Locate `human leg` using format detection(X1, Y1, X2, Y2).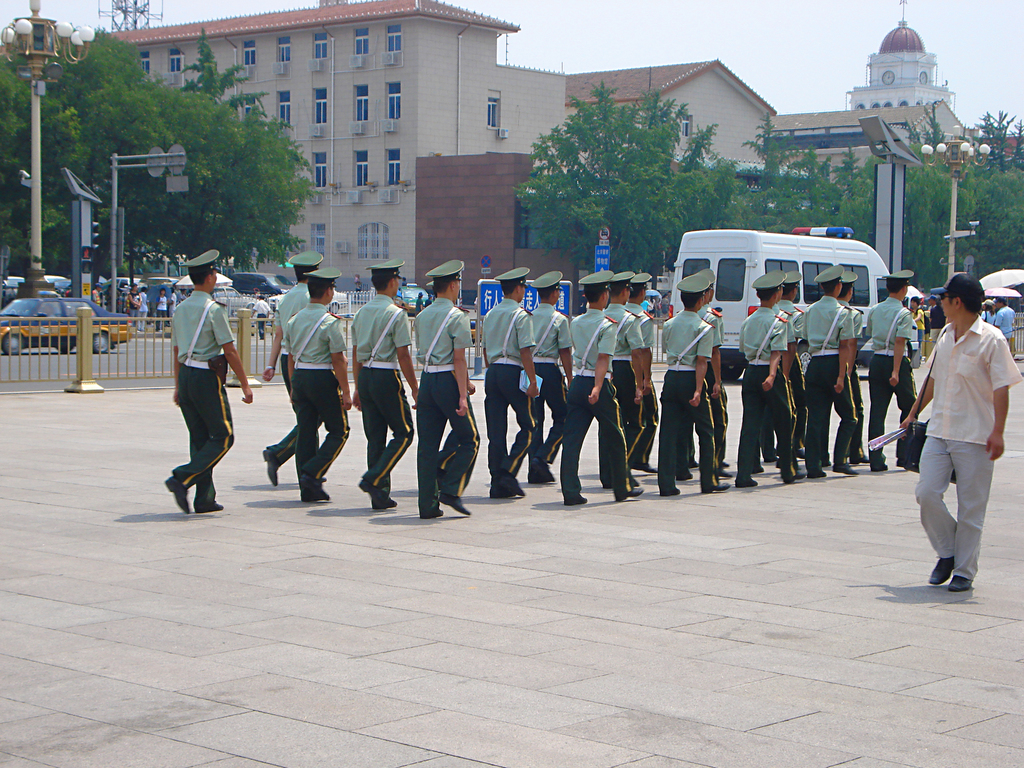
detection(807, 364, 826, 476).
